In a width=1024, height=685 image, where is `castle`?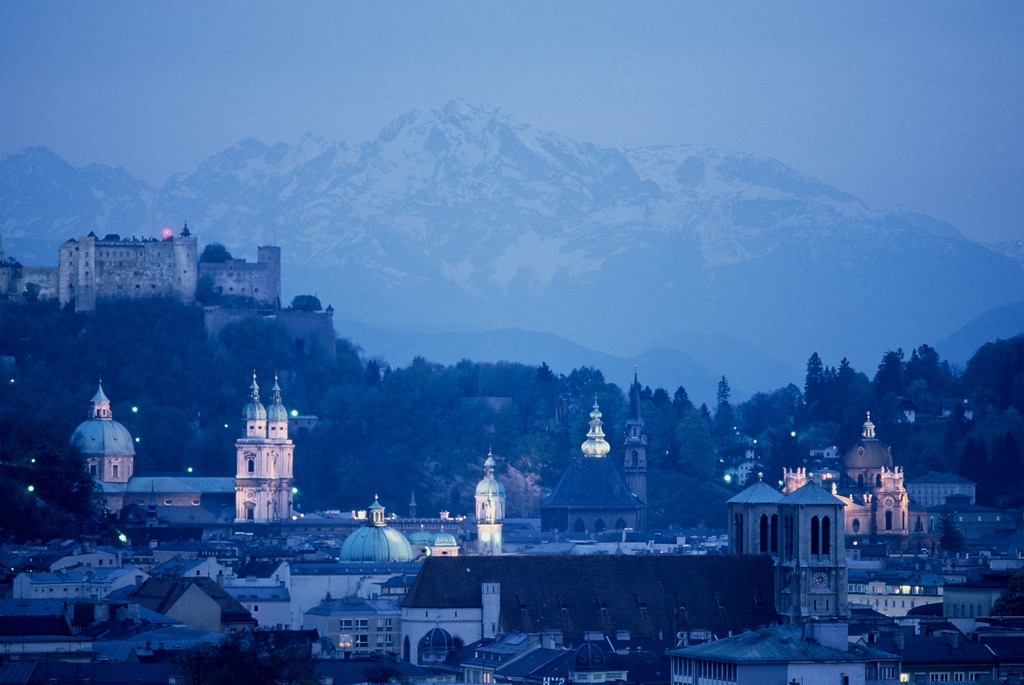
[56,216,333,380].
